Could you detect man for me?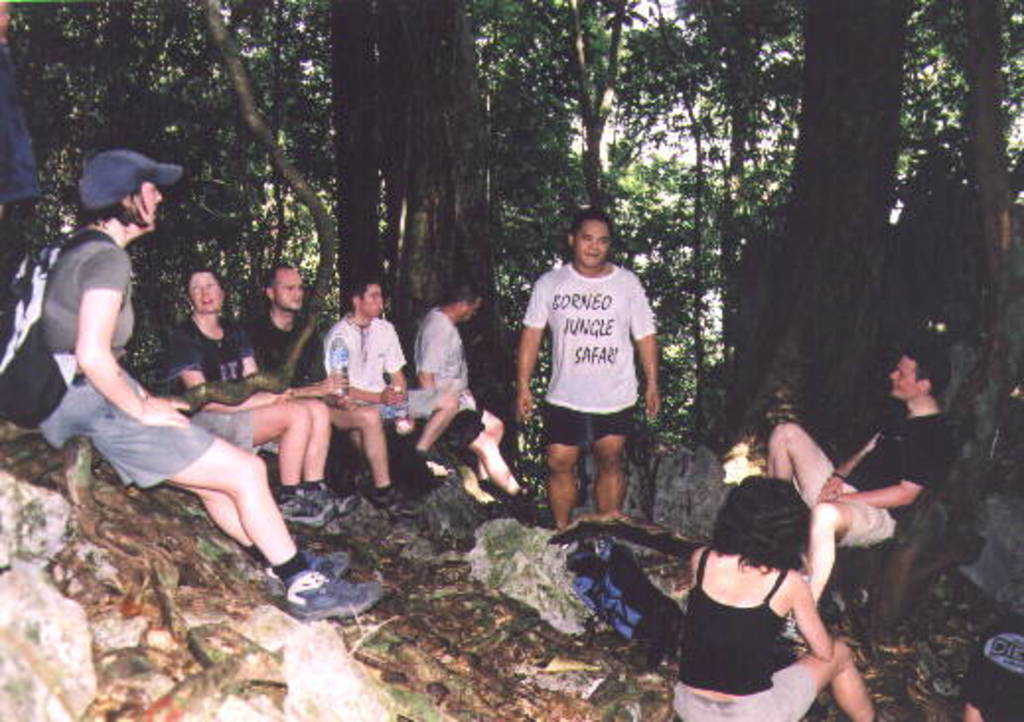
Detection result: pyautogui.locateOnScreen(408, 270, 533, 517).
